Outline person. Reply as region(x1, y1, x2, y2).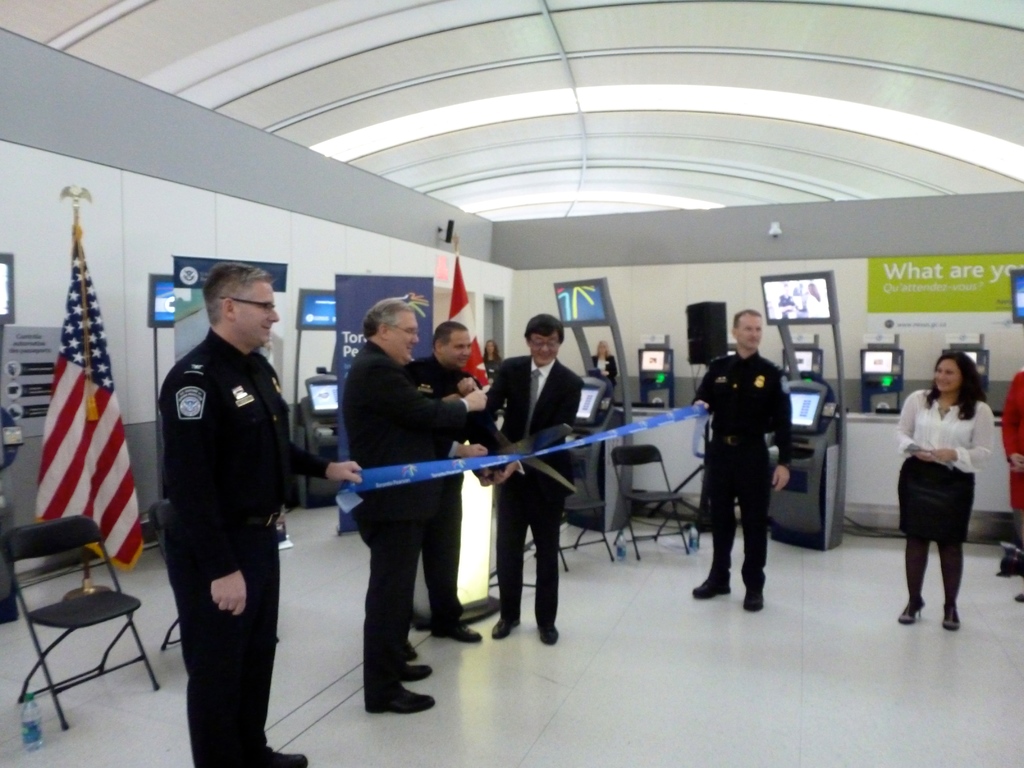
region(157, 262, 362, 767).
